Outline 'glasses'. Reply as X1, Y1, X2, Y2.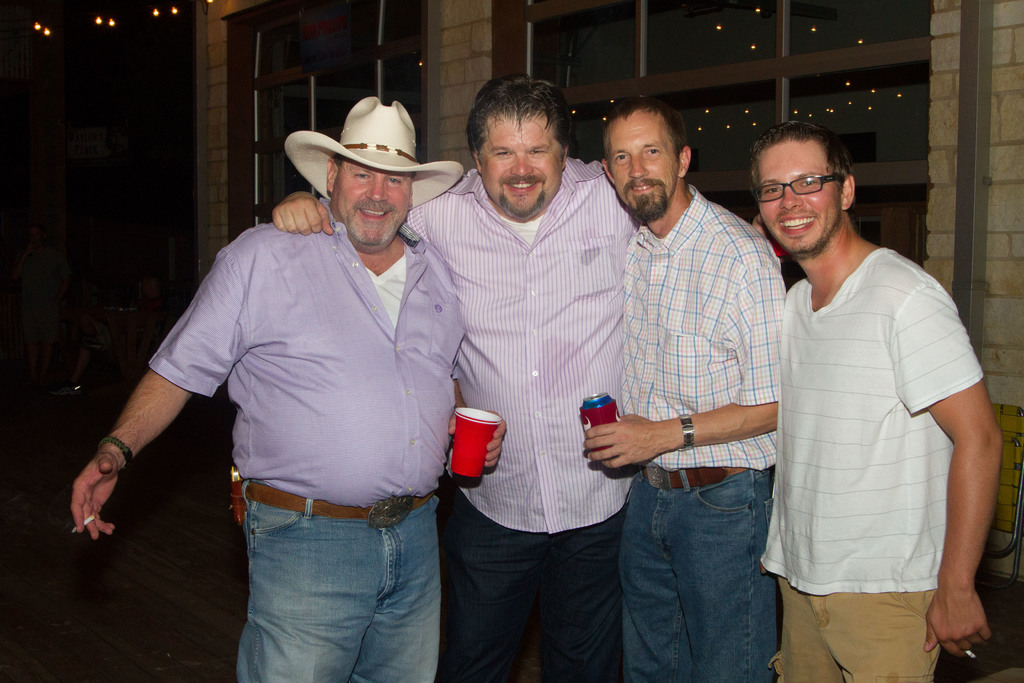
753, 166, 866, 208.
